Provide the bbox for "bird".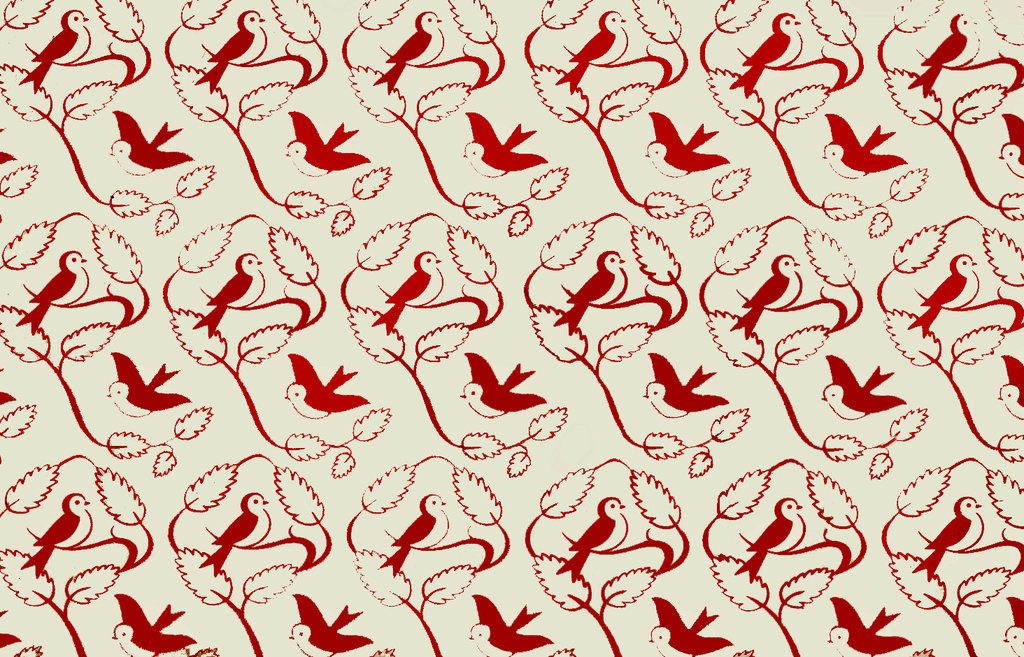
left=285, top=589, right=378, bottom=656.
